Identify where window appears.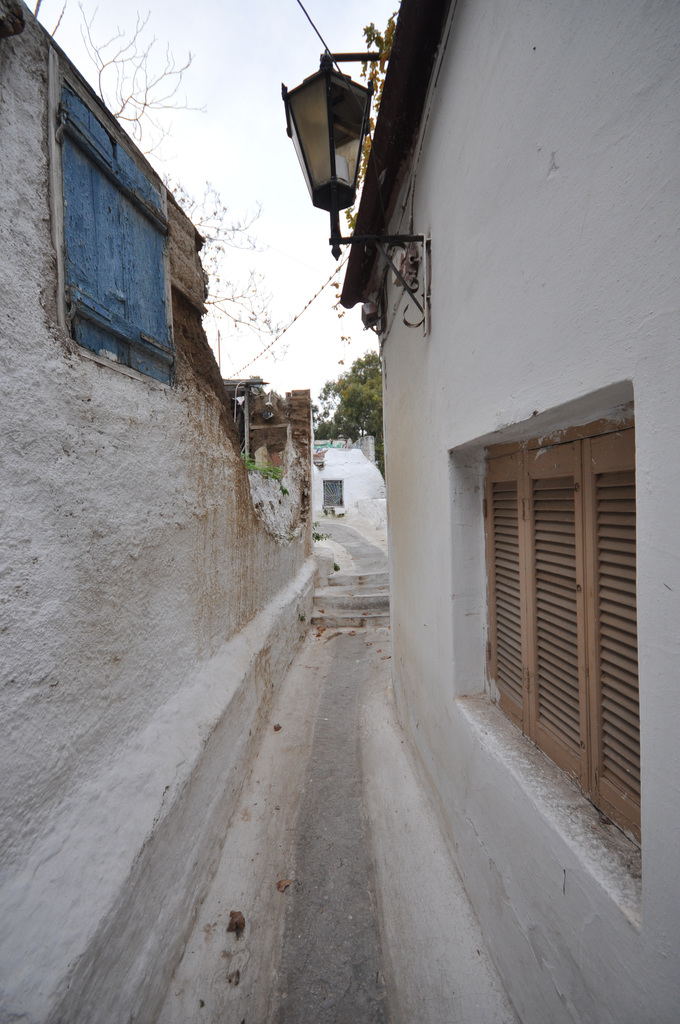
Appears at BBox(458, 407, 635, 840).
